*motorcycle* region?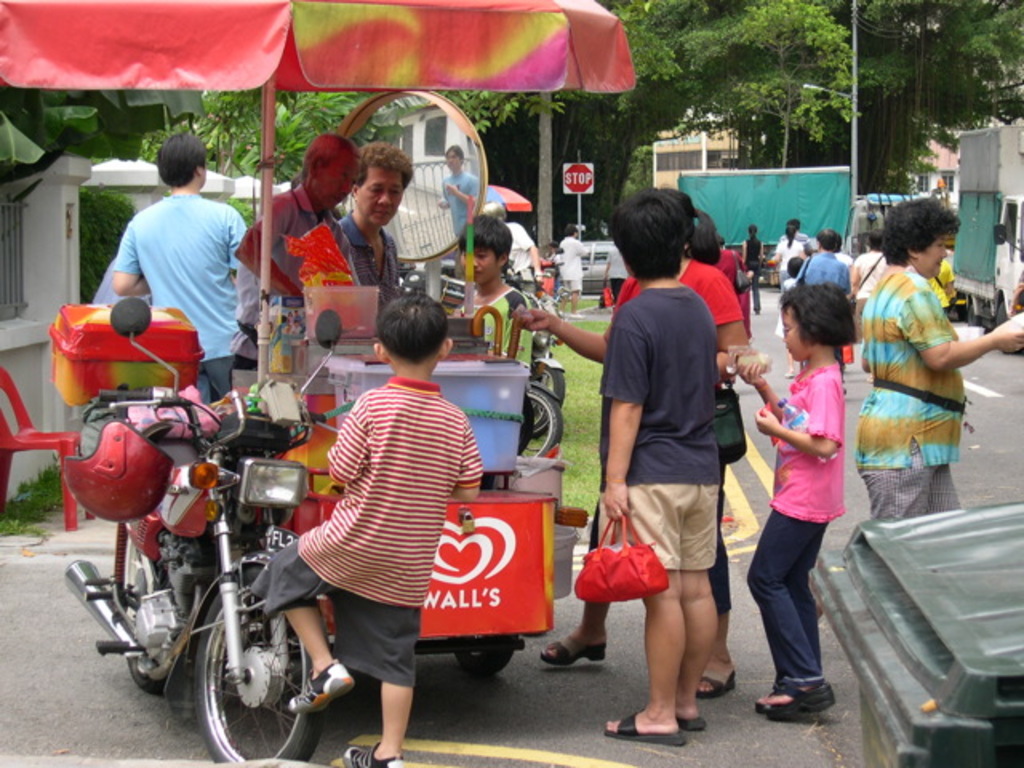
crop(528, 285, 579, 442)
